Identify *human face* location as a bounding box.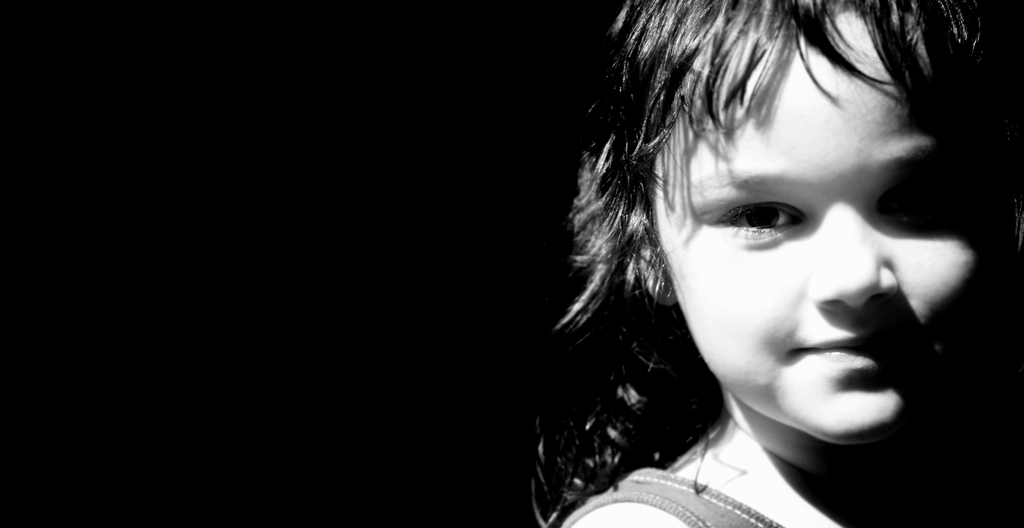
658:6:1000:440.
